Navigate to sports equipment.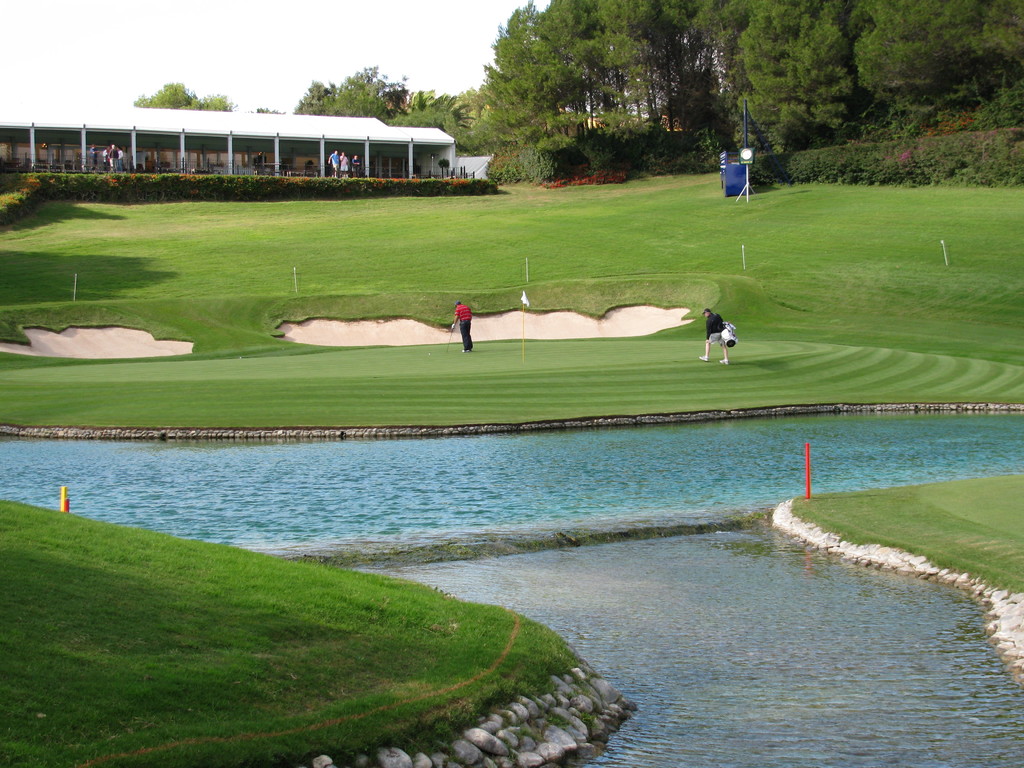
Navigation target: (x1=718, y1=358, x2=730, y2=365).
